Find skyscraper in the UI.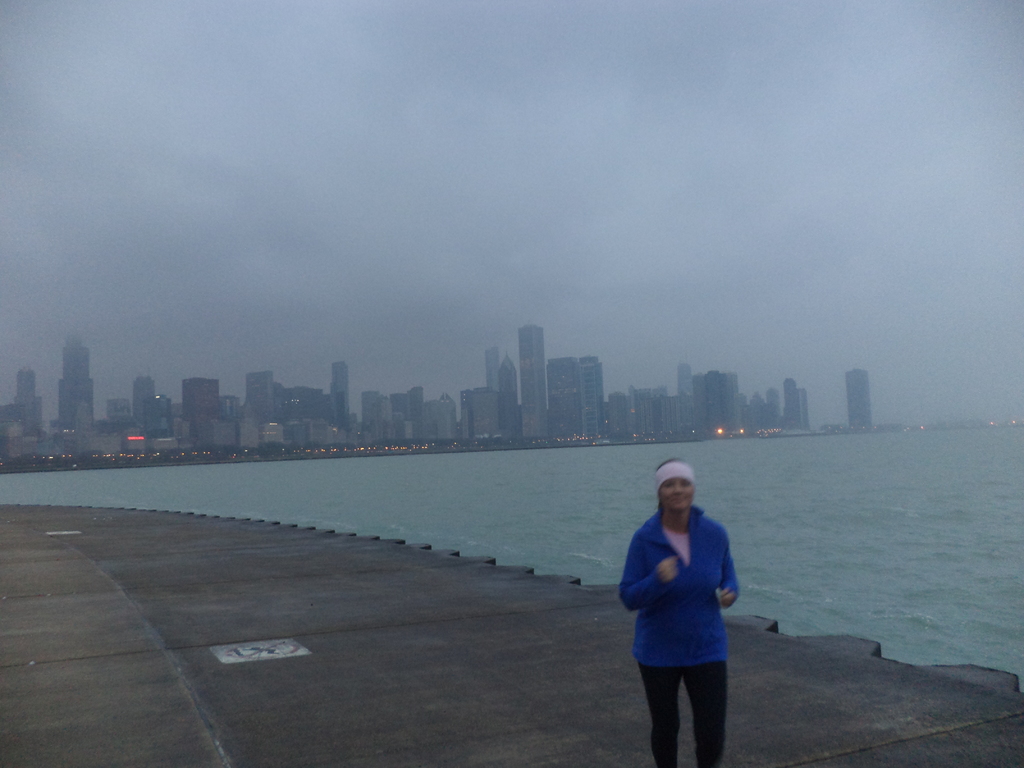
UI element at box=[58, 331, 97, 430].
